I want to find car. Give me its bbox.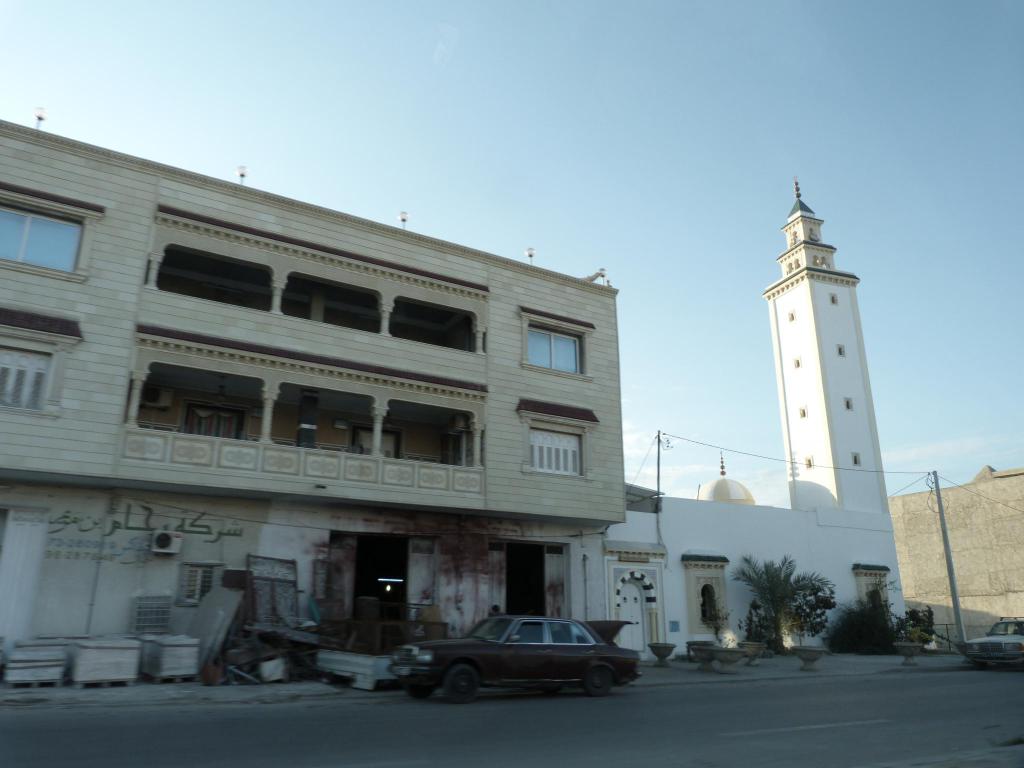
crop(404, 614, 635, 708).
